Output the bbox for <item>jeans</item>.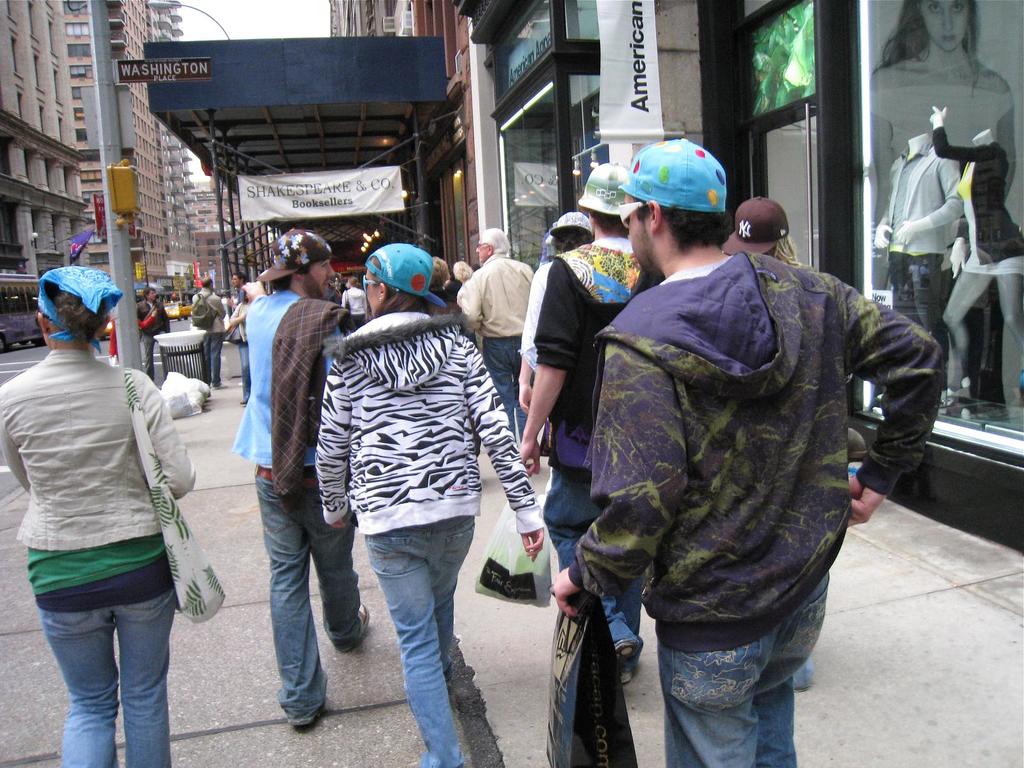
detection(236, 342, 250, 404).
